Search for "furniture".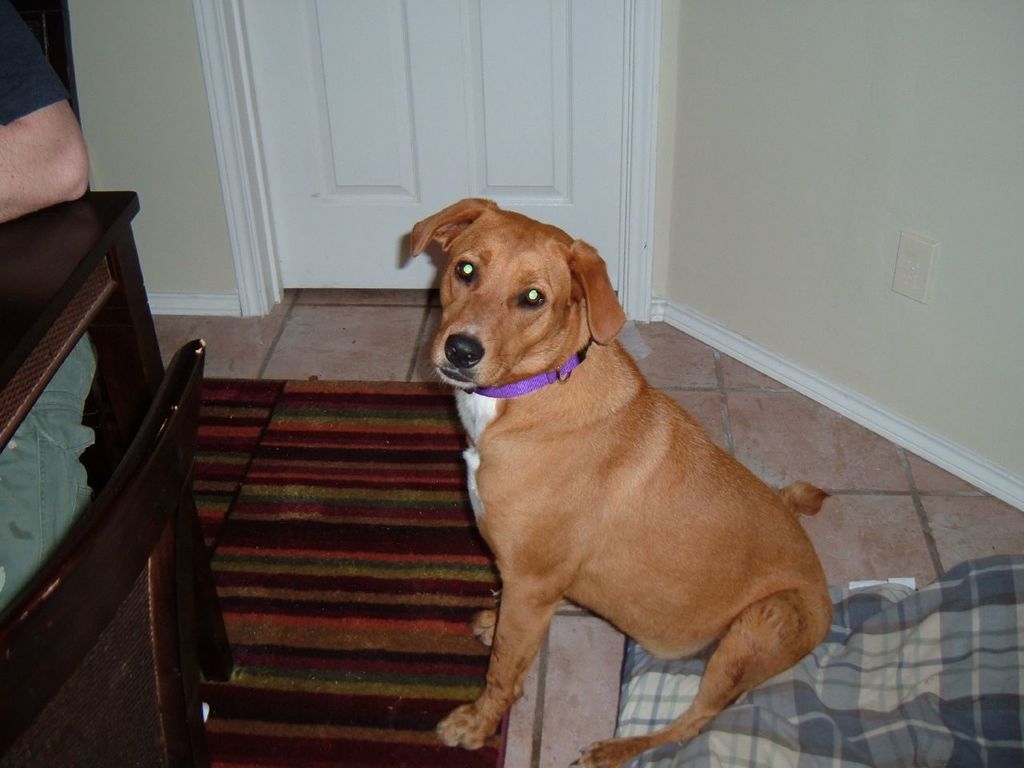
Found at rect(0, 338, 202, 767).
